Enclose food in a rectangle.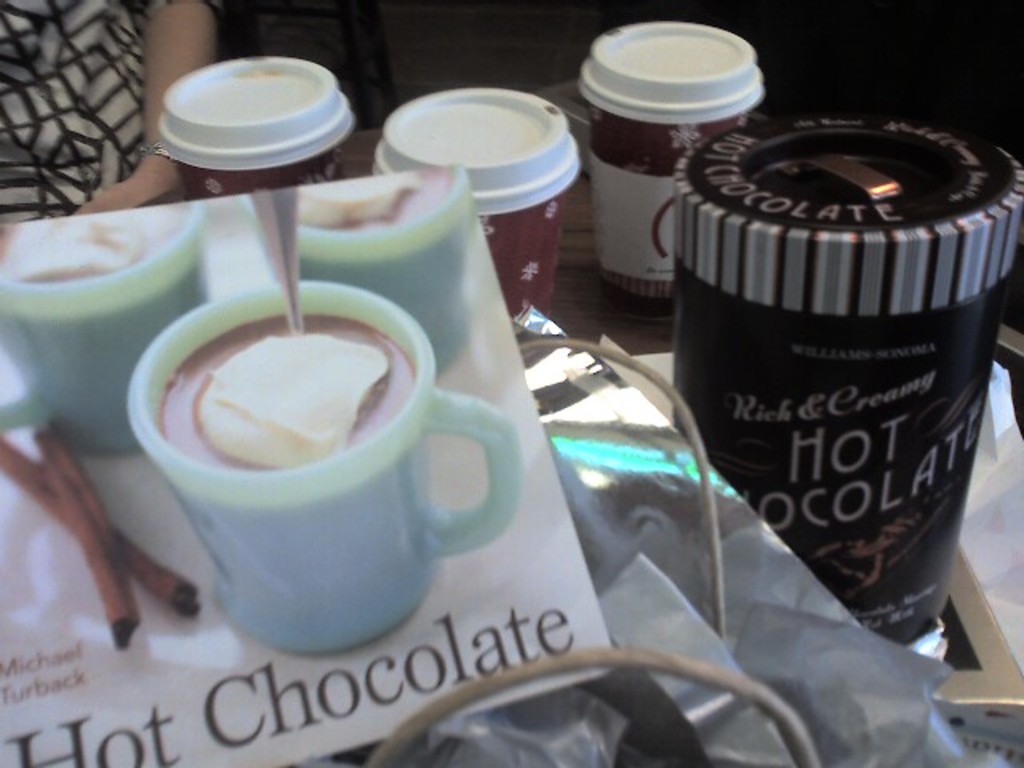
pyautogui.locateOnScreen(0, 213, 142, 278).
